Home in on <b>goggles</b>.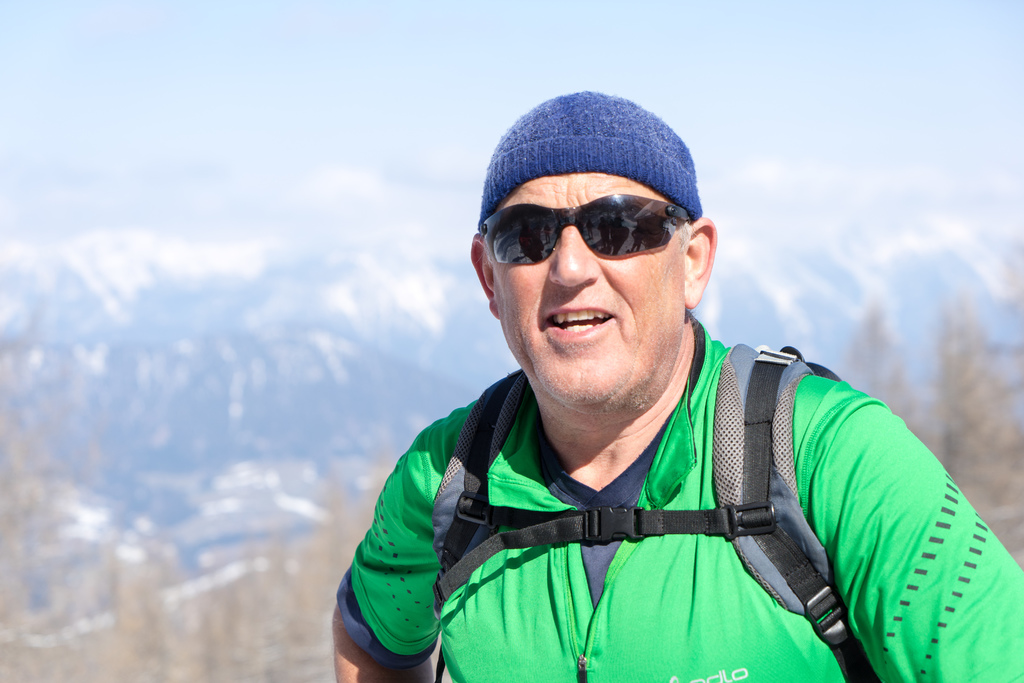
Homed in at detection(479, 192, 689, 263).
